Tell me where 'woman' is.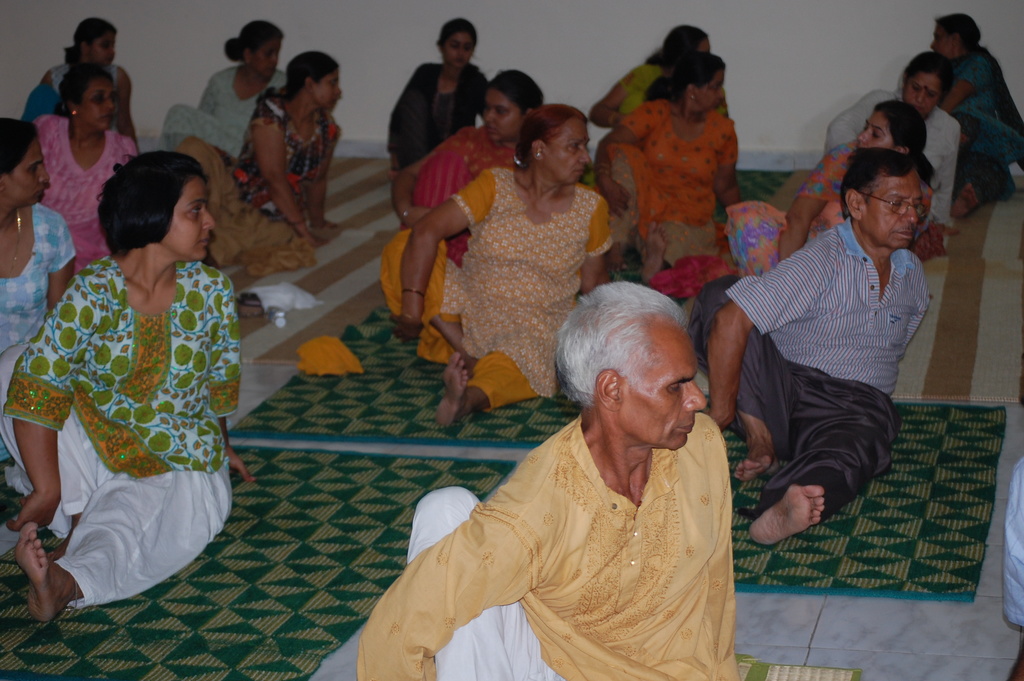
'woman' is at [412, 83, 634, 431].
